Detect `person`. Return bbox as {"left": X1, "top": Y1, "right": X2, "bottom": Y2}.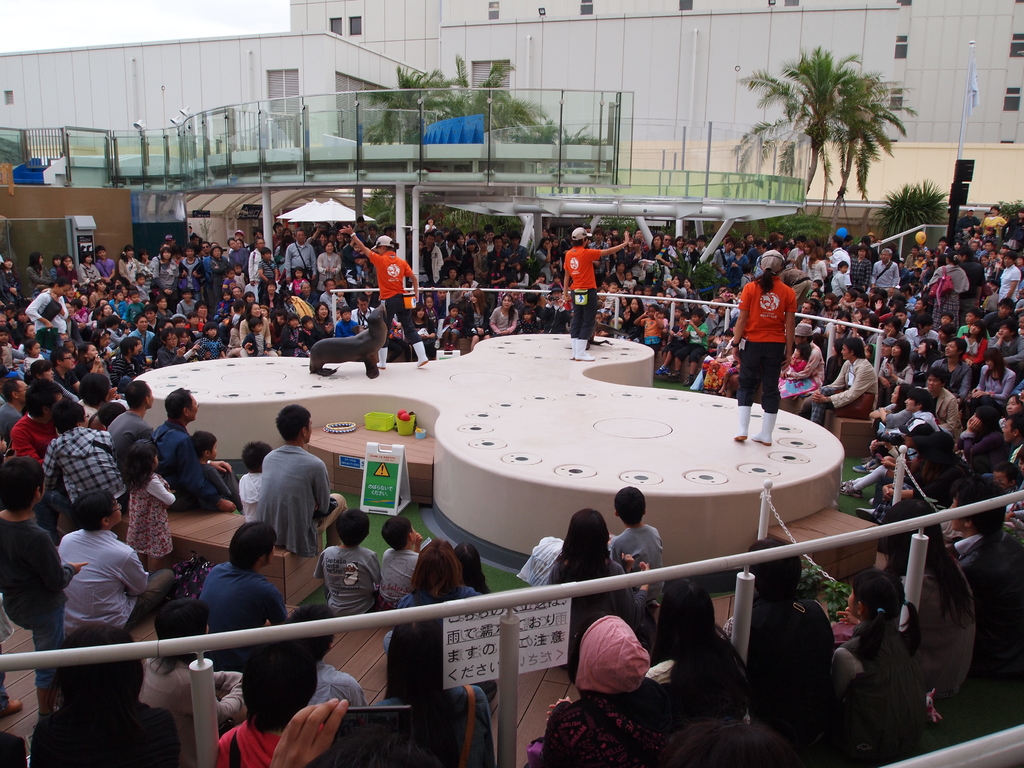
{"left": 615, "top": 262, "right": 623, "bottom": 285}.
